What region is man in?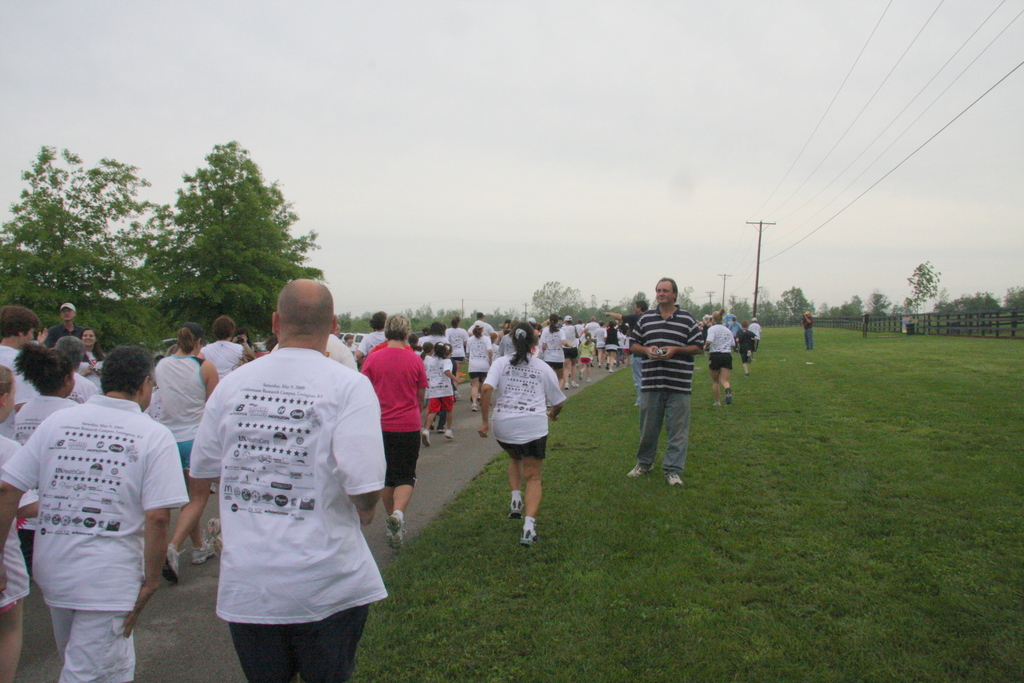
0 303 56 403.
